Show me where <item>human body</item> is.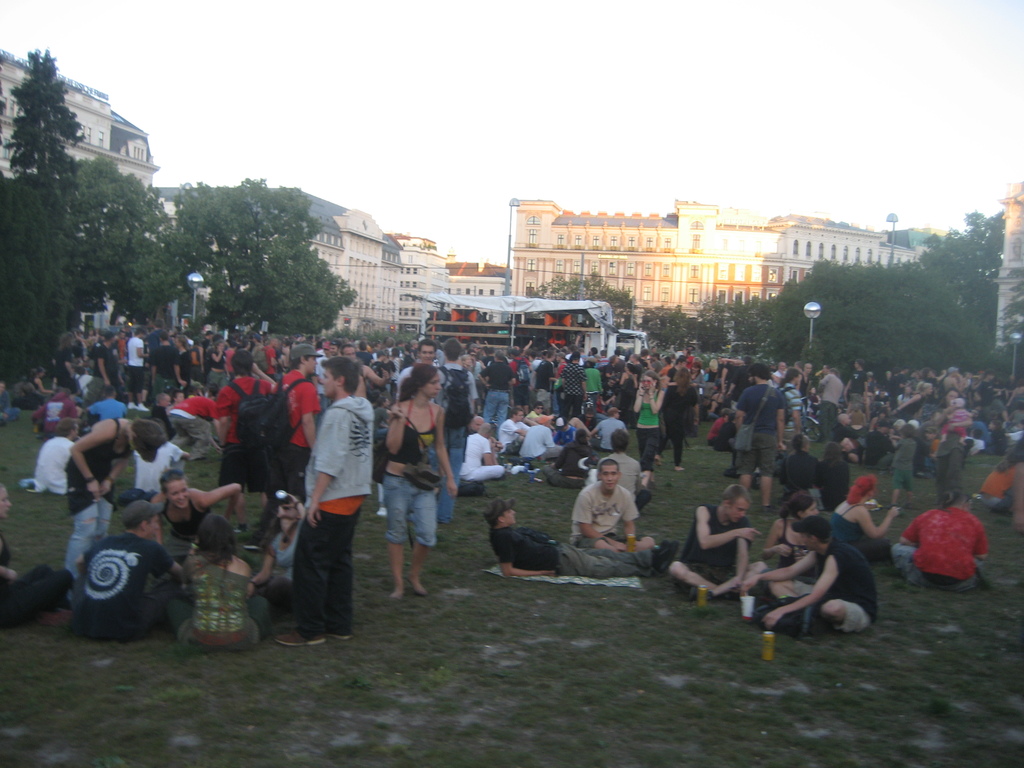
<item>human body</item> is at {"left": 83, "top": 388, "right": 130, "bottom": 415}.
